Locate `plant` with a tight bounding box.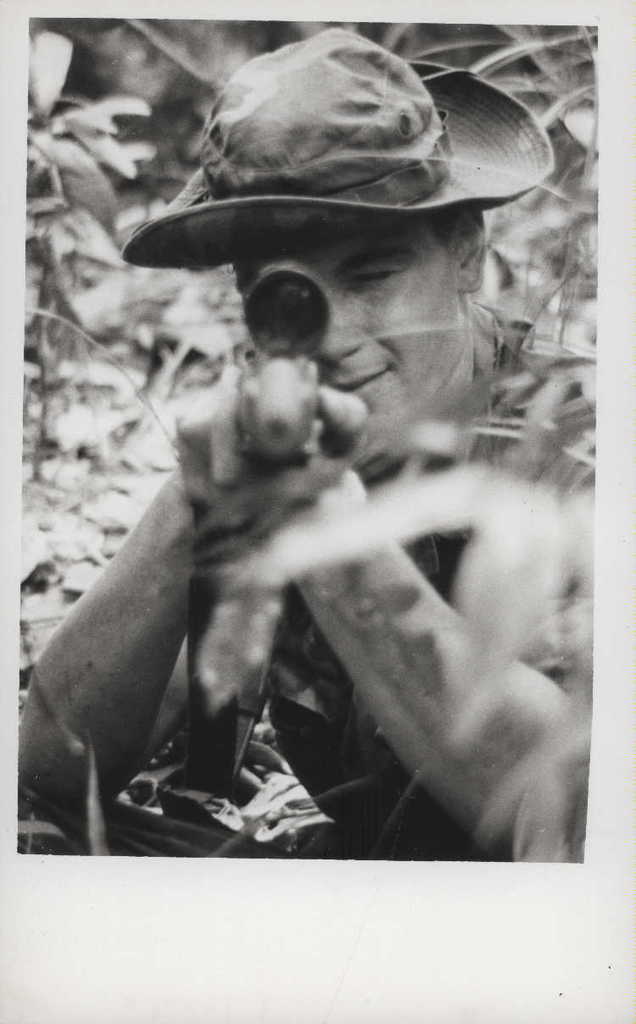
[x1=6, y1=36, x2=149, y2=245].
